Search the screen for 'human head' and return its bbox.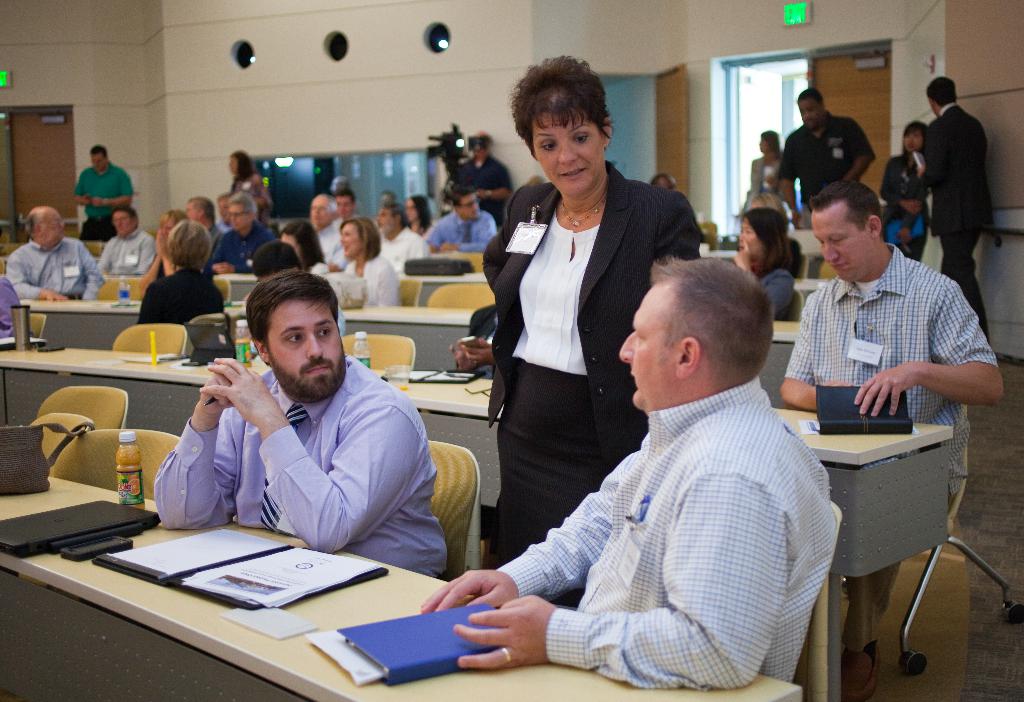
Found: 108/202/134/240.
